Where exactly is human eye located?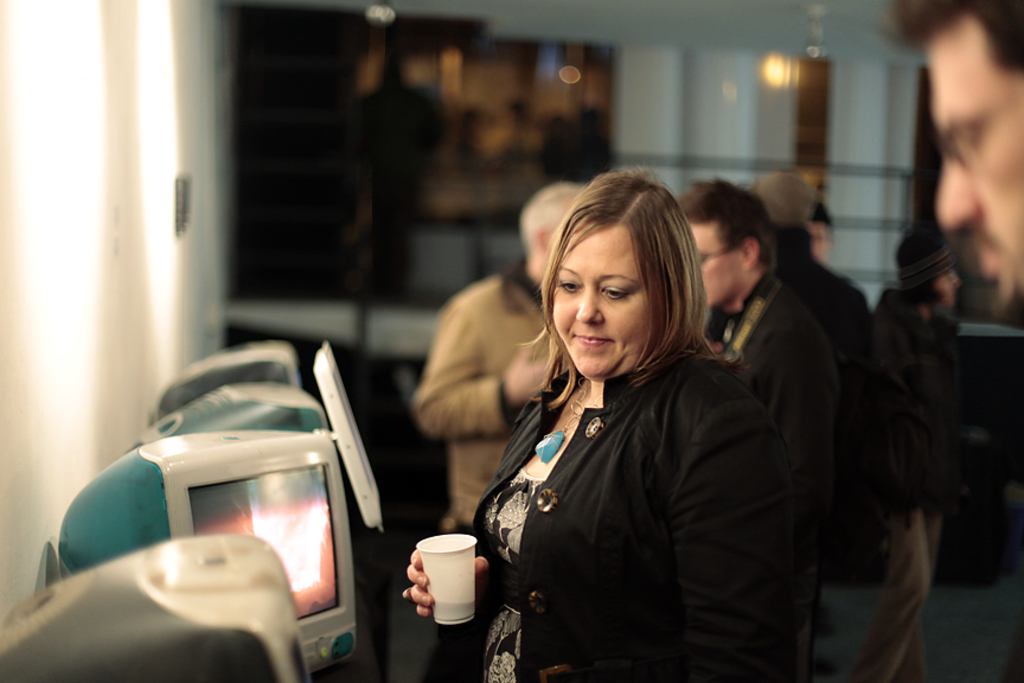
Its bounding box is 603 283 632 300.
